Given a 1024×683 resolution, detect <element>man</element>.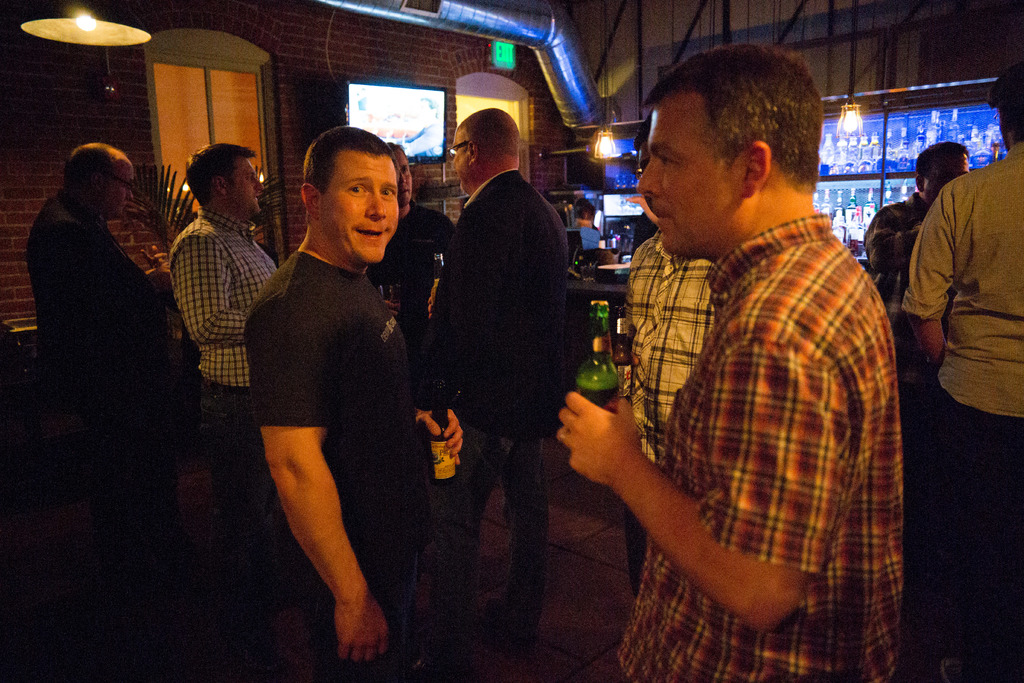
[x1=863, y1=138, x2=979, y2=390].
